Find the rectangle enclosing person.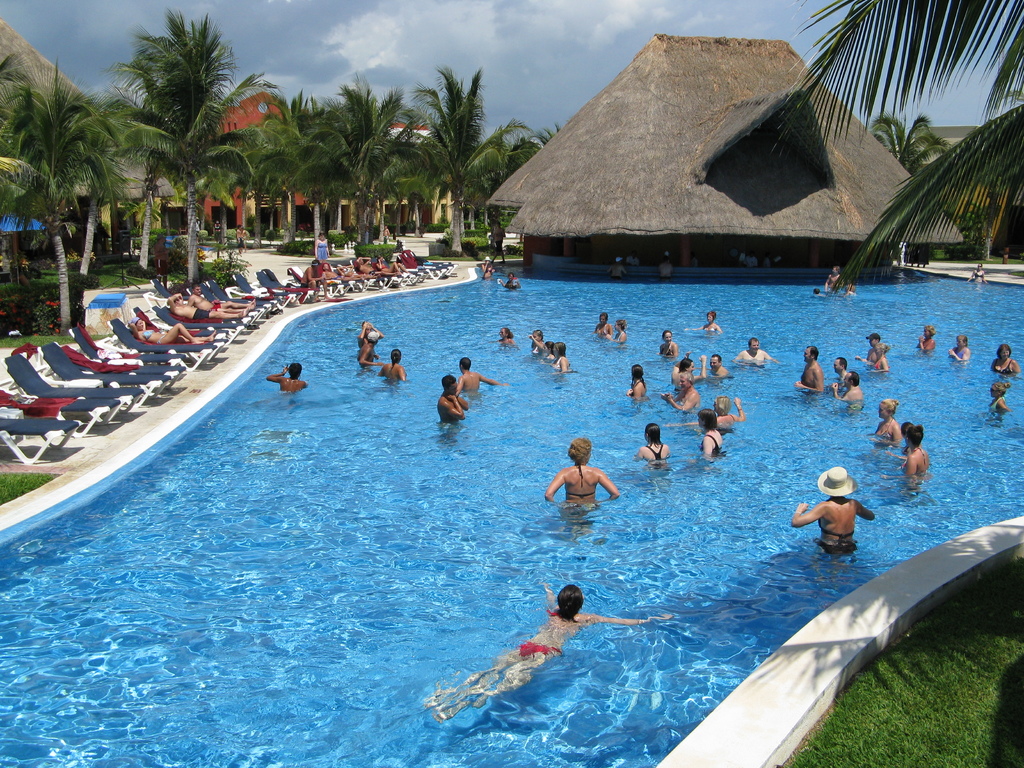
<box>265,365,306,394</box>.
